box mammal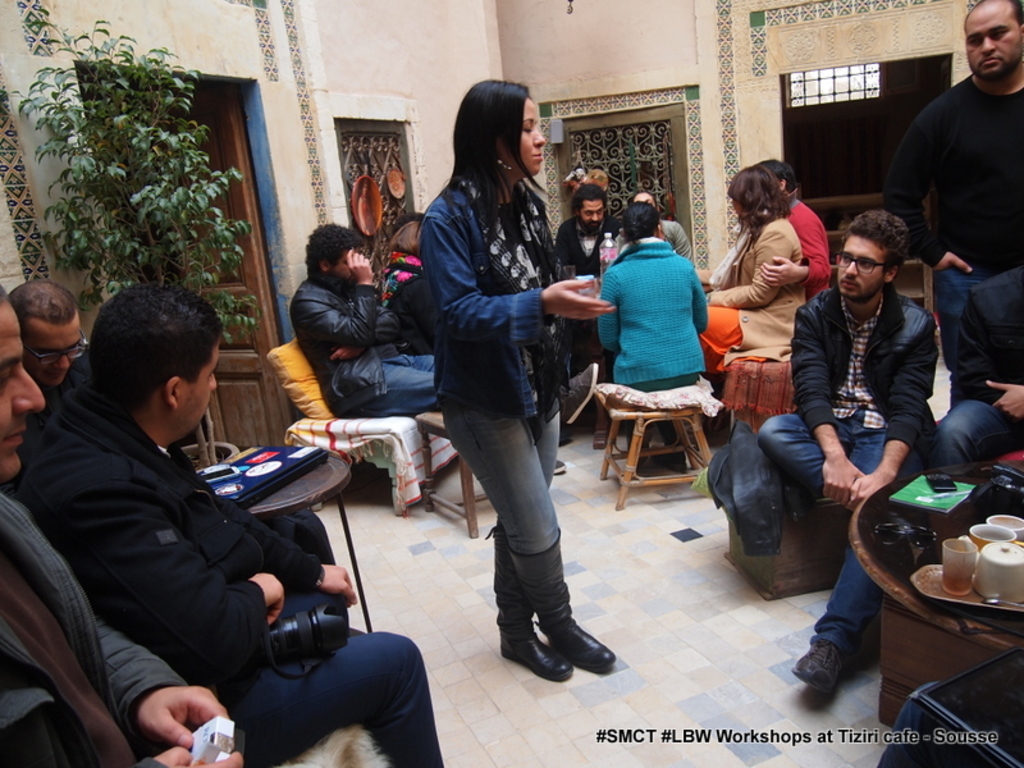
left=879, top=0, right=1023, bottom=411
